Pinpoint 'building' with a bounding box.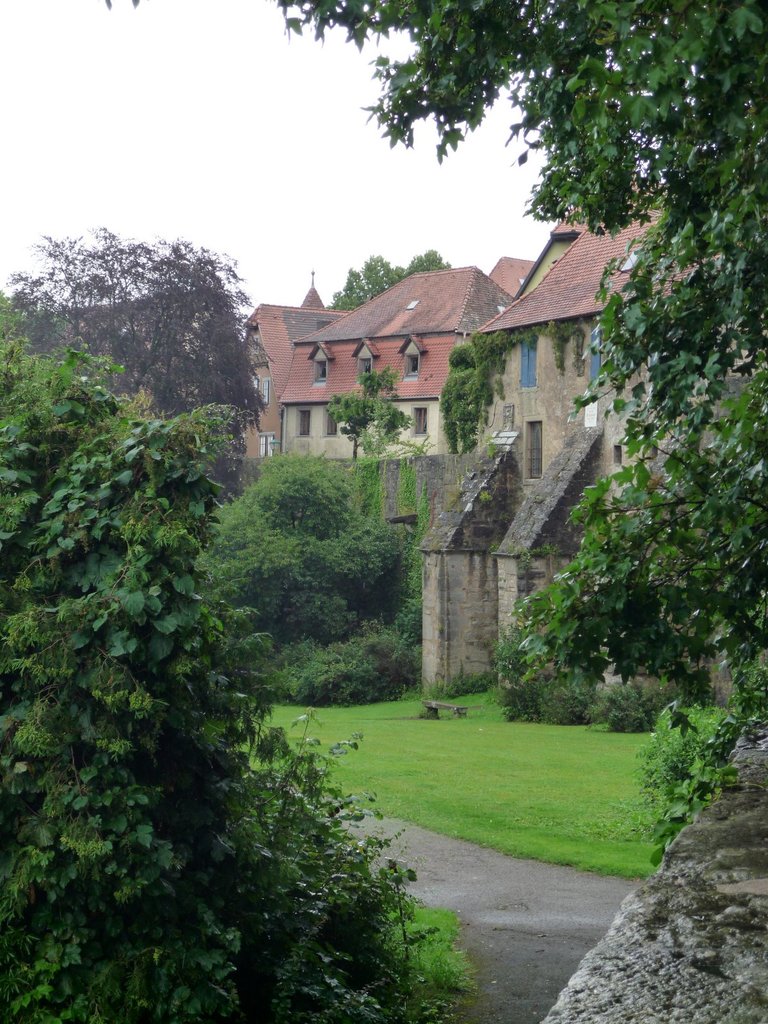
x1=275 y1=254 x2=532 y2=462.
